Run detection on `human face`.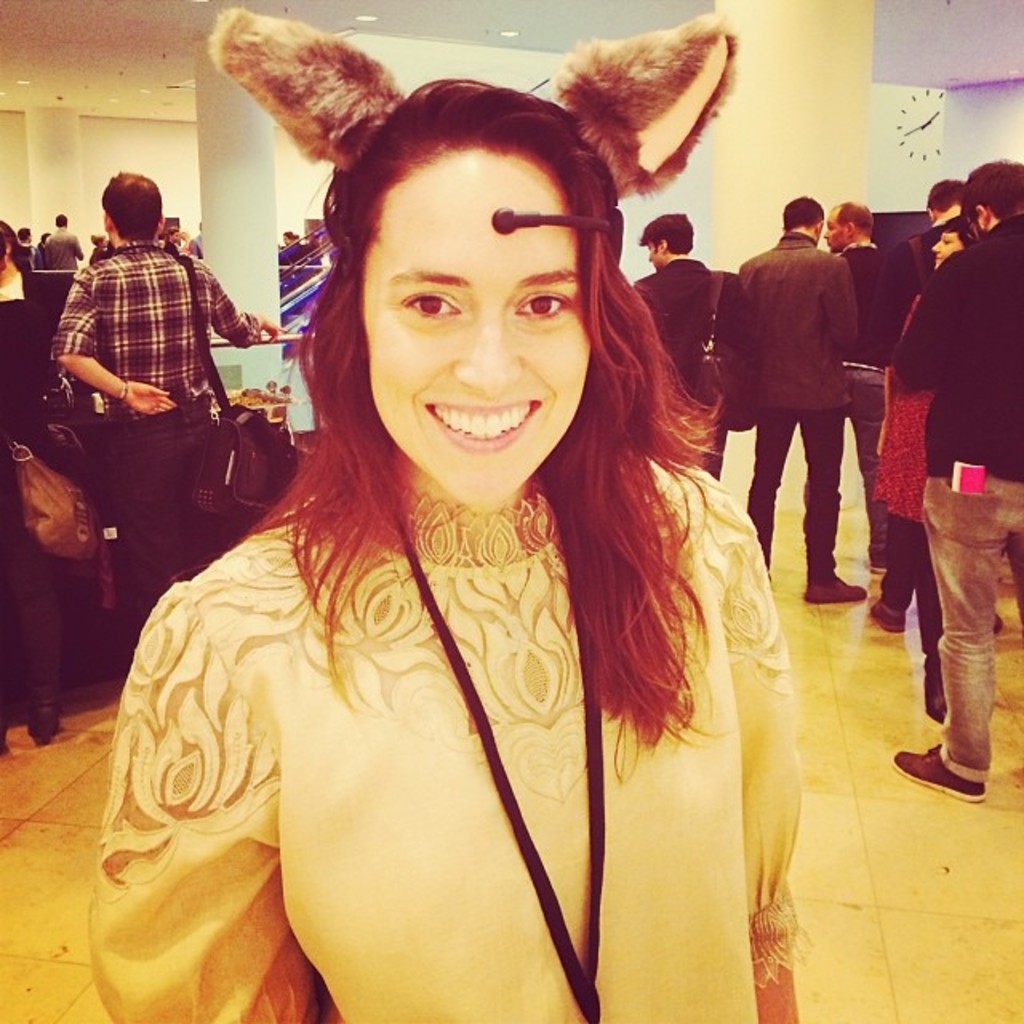
Result: [x1=362, y1=155, x2=595, y2=510].
